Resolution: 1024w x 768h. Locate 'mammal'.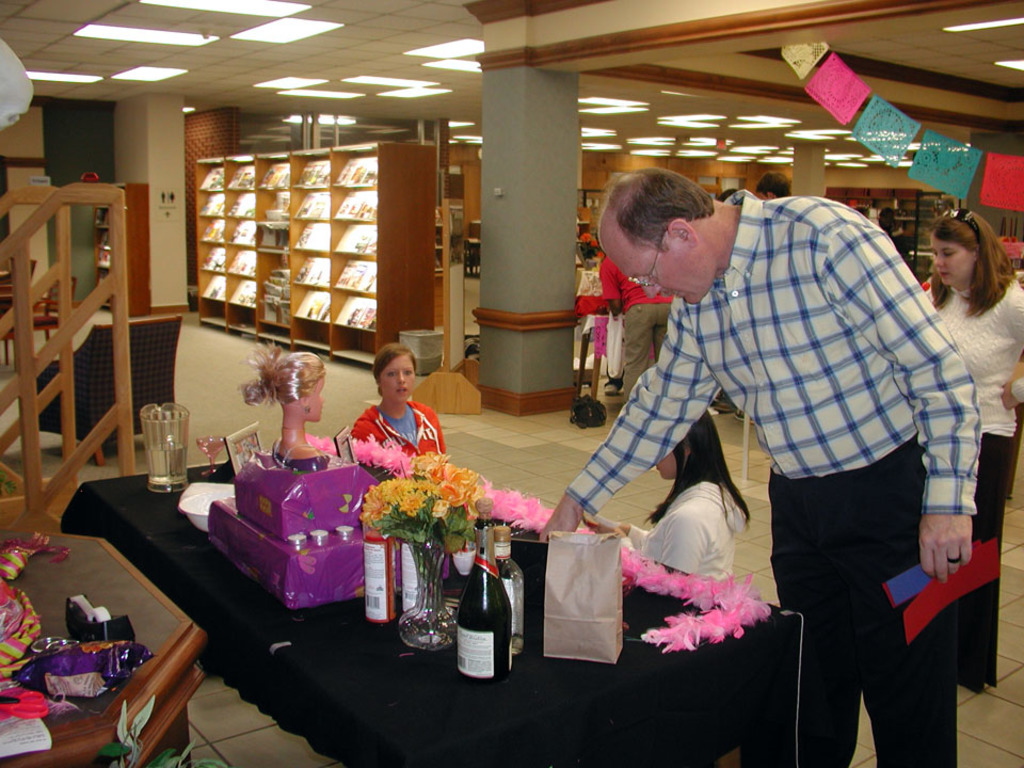
region(347, 345, 450, 467).
